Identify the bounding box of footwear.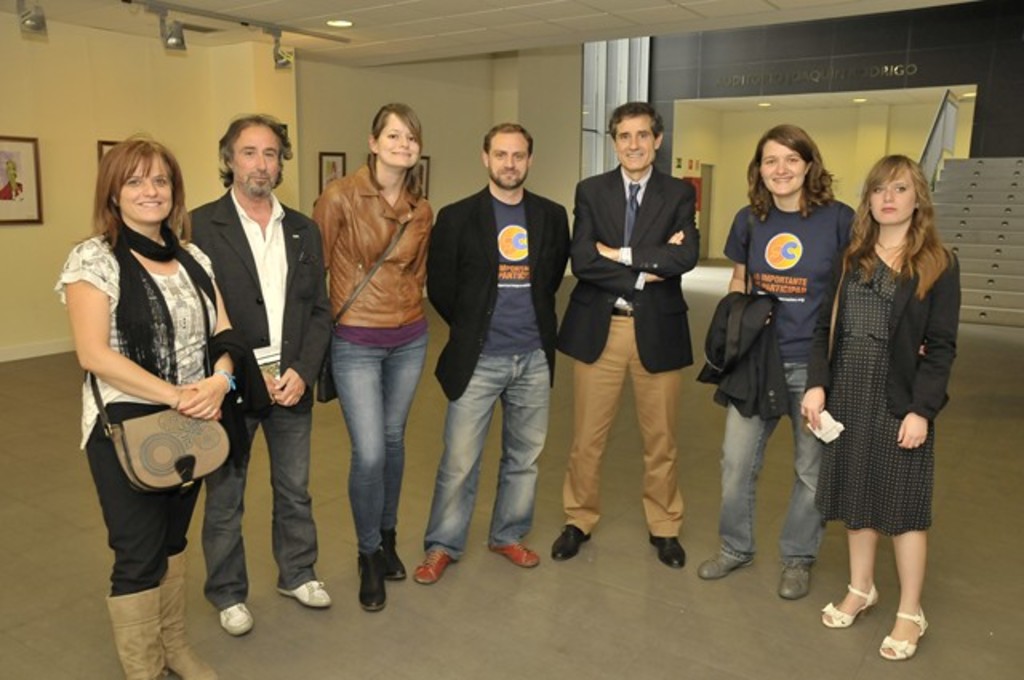
[x1=386, y1=523, x2=413, y2=584].
